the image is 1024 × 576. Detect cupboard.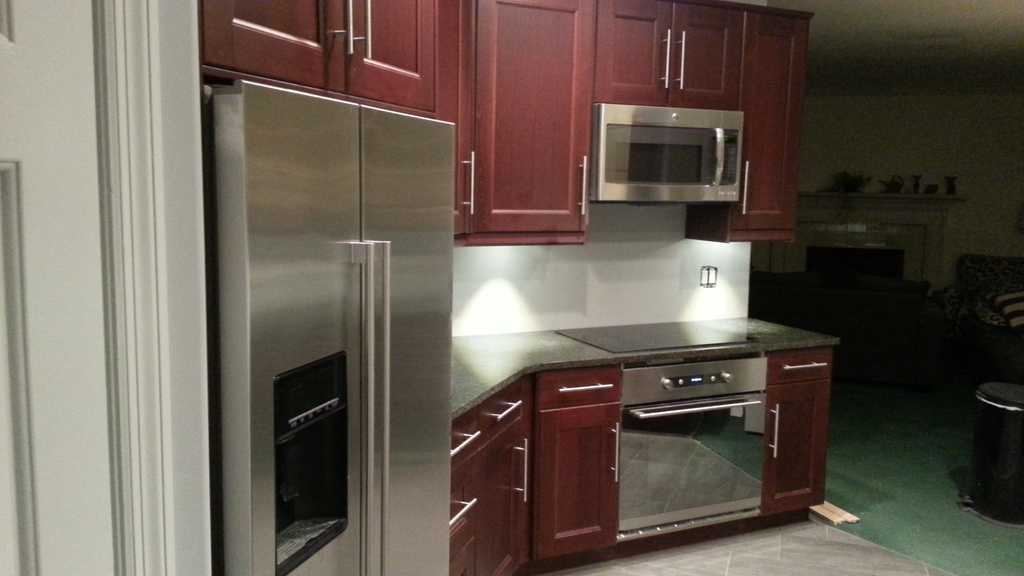
Detection: x1=202 y1=0 x2=838 y2=575.
